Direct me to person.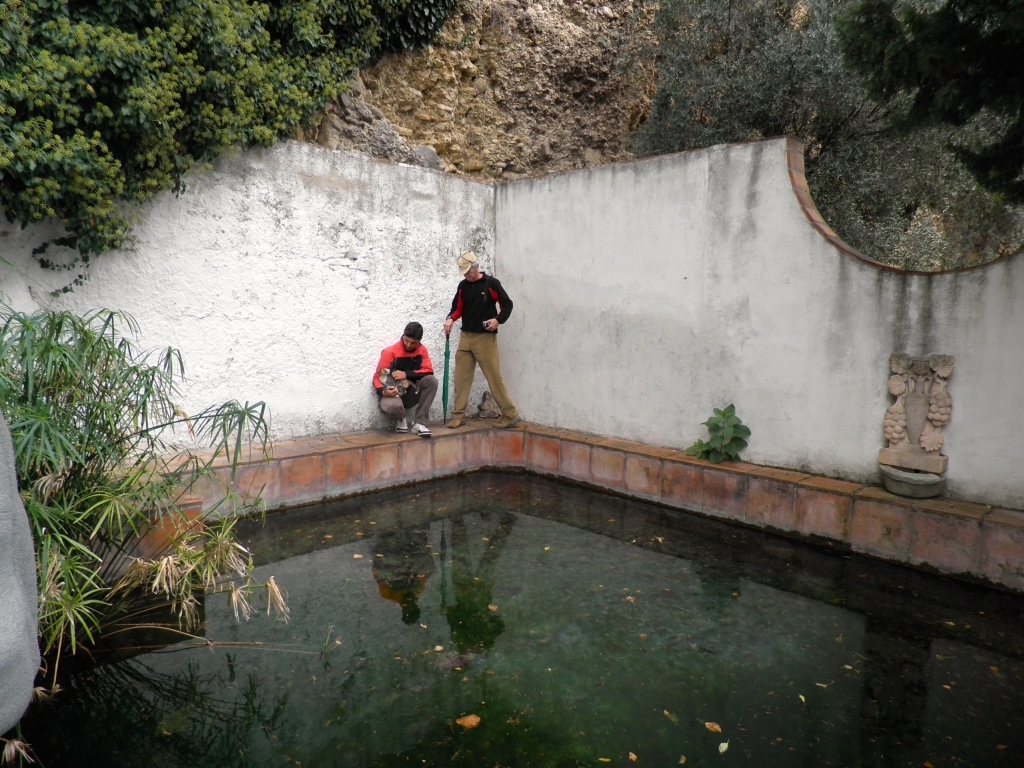
Direction: locate(372, 307, 441, 423).
